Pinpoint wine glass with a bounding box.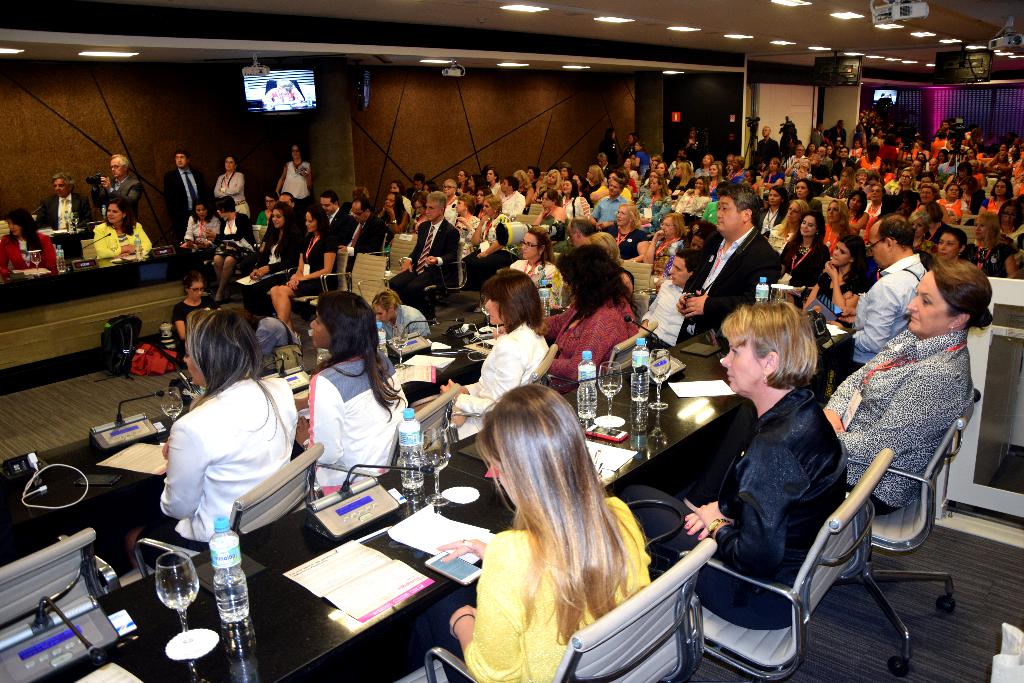
[644,346,671,411].
